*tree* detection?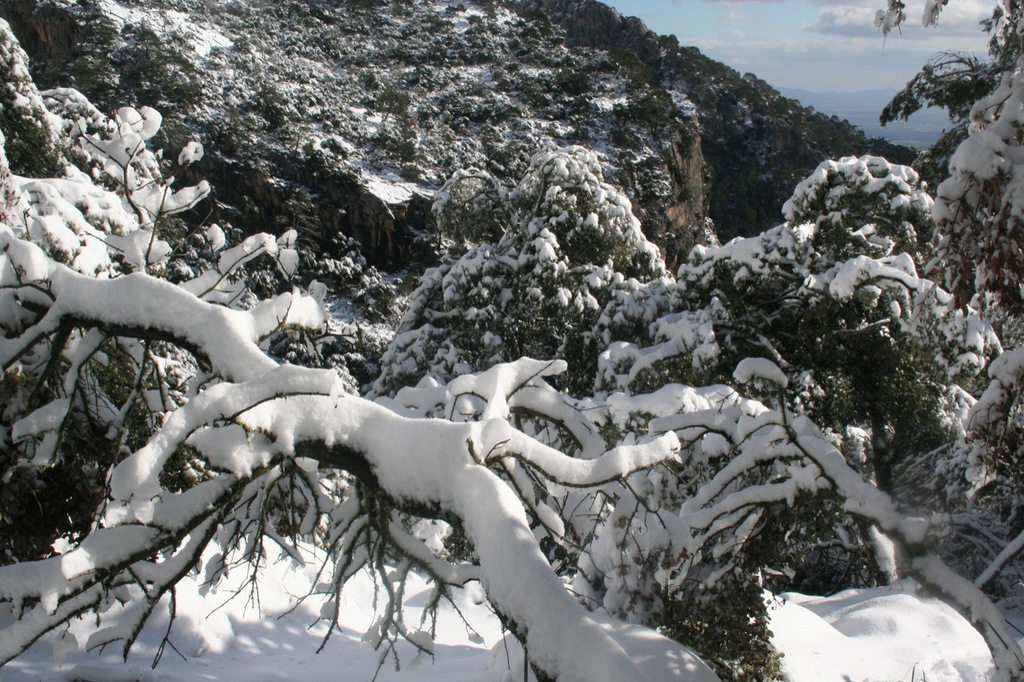
{"x1": 878, "y1": 0, "x2": 1023, "y2": 122}
